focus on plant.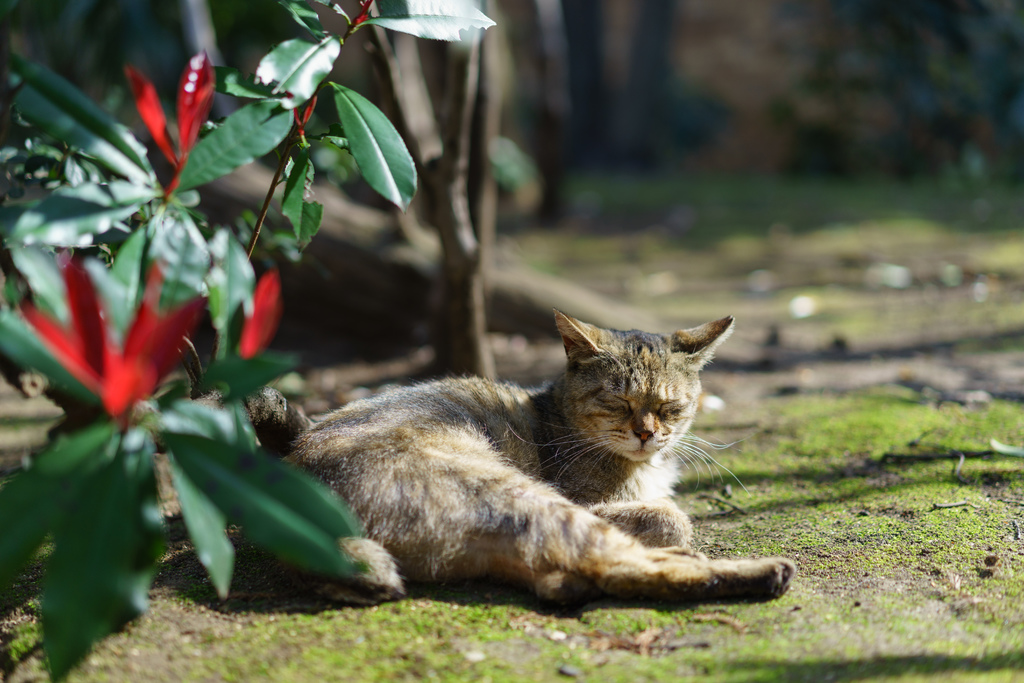
Focused at locate(0, 0, 493, 680).
